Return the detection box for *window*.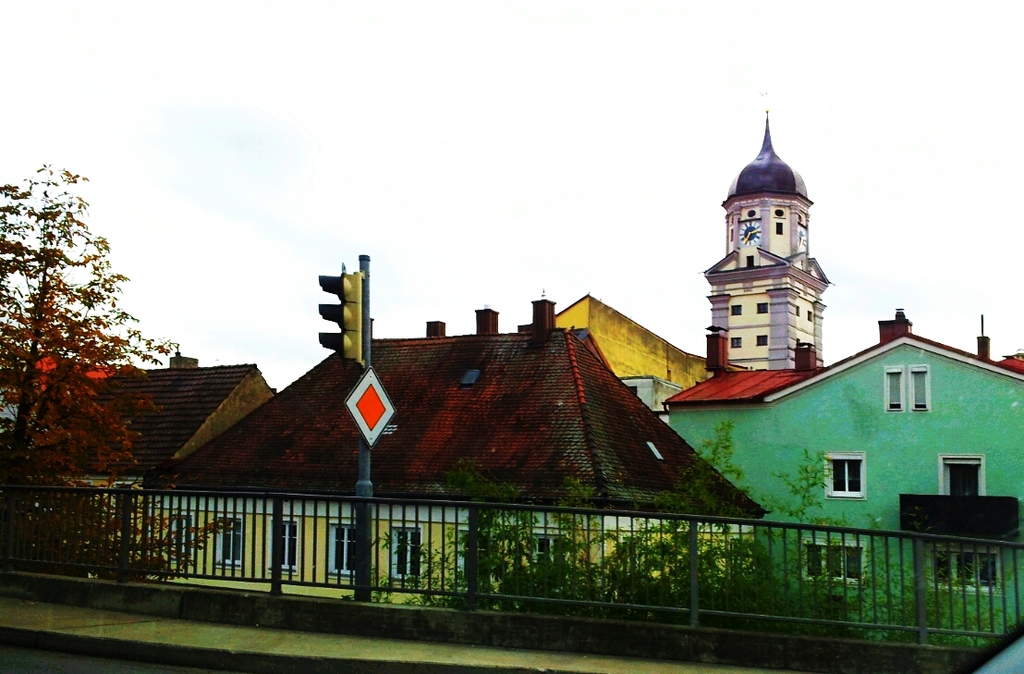
908:366:933:414.
